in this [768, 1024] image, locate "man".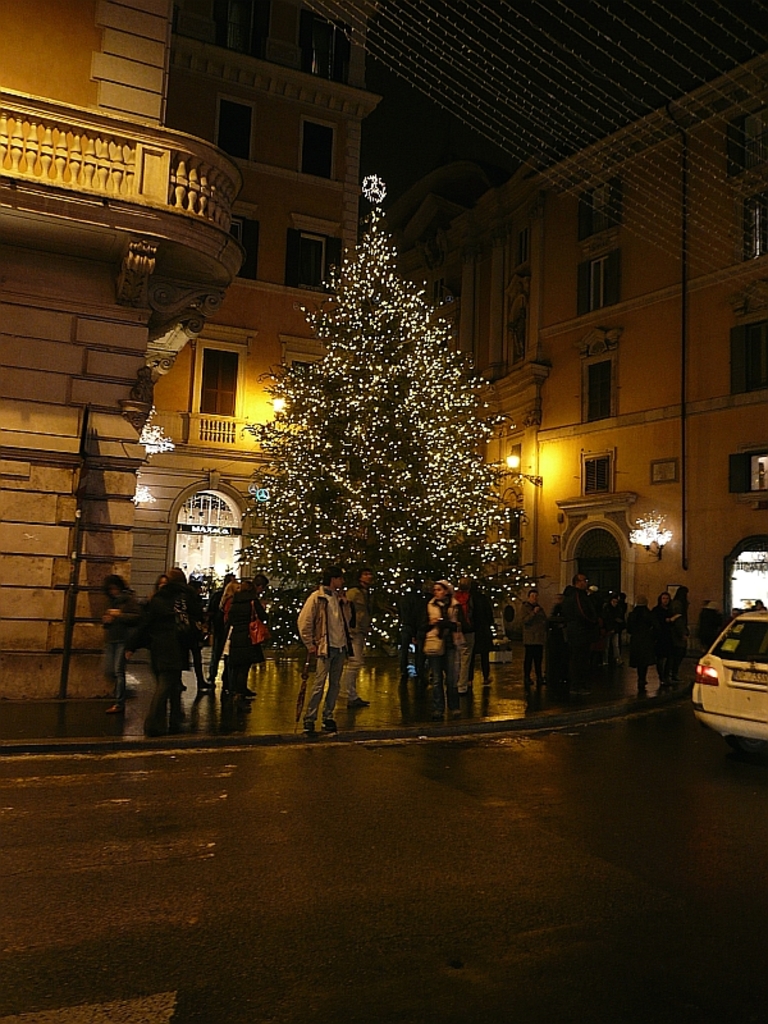
Bounding box: {"x1": 753, "y1": 598, "x2": 765, "y2": 609}.
